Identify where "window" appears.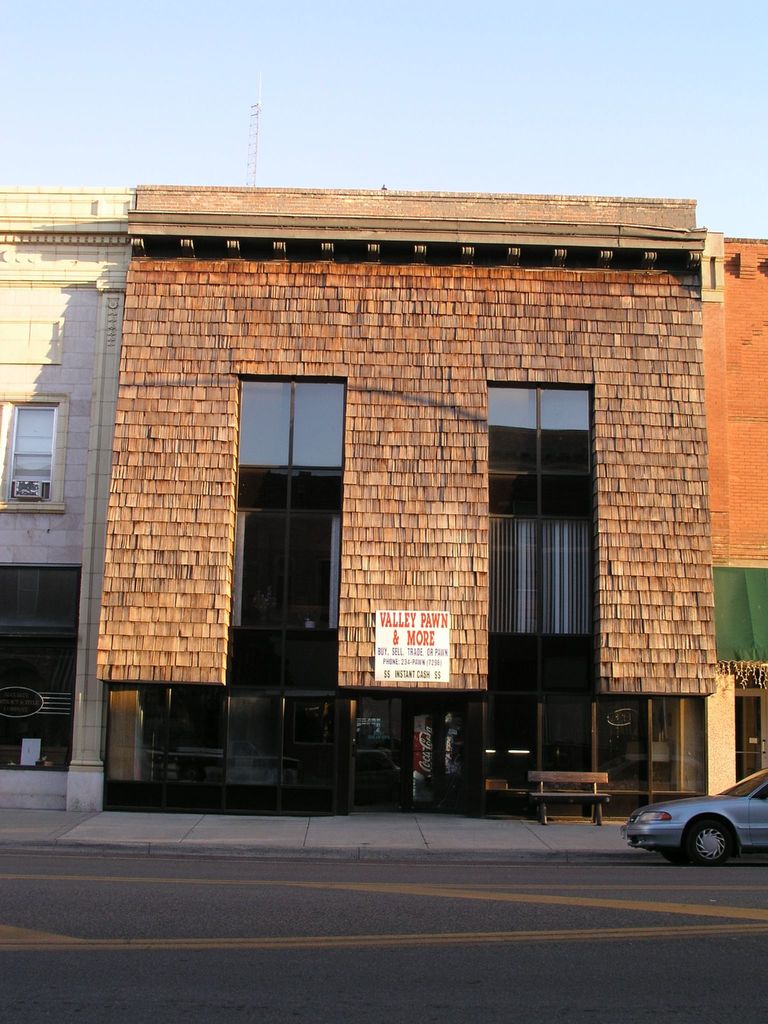
Appears at [x1=0, y1=402, x2=65, y2=512].
